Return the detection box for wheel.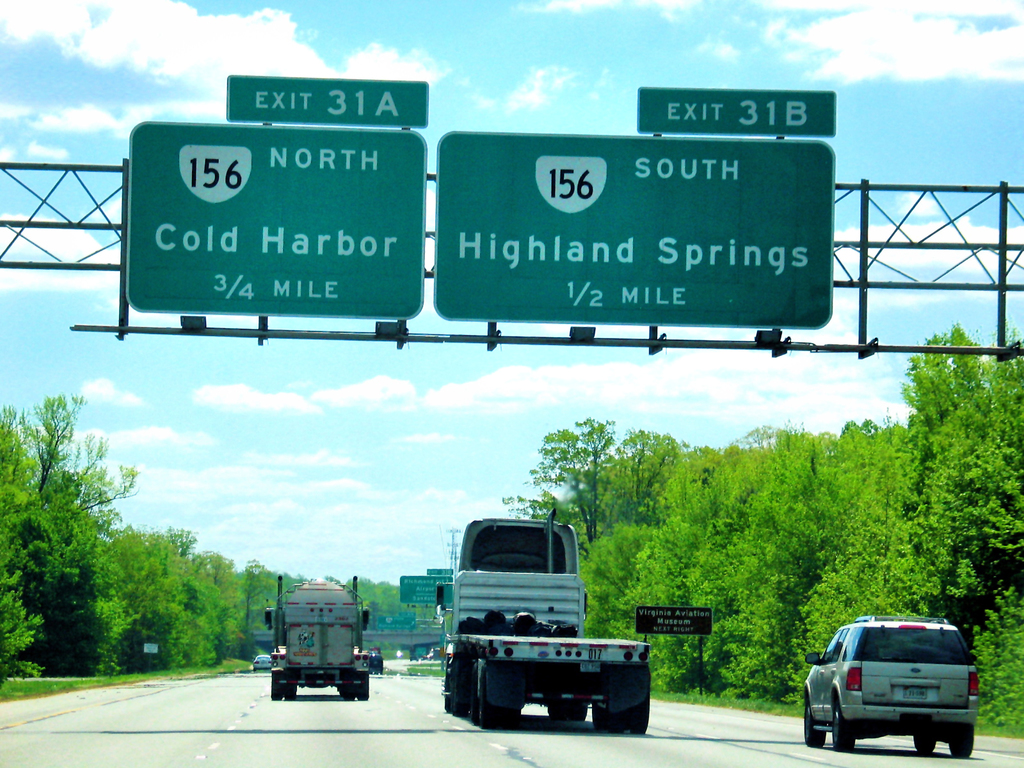
locate(947, 720, 972, 757).
